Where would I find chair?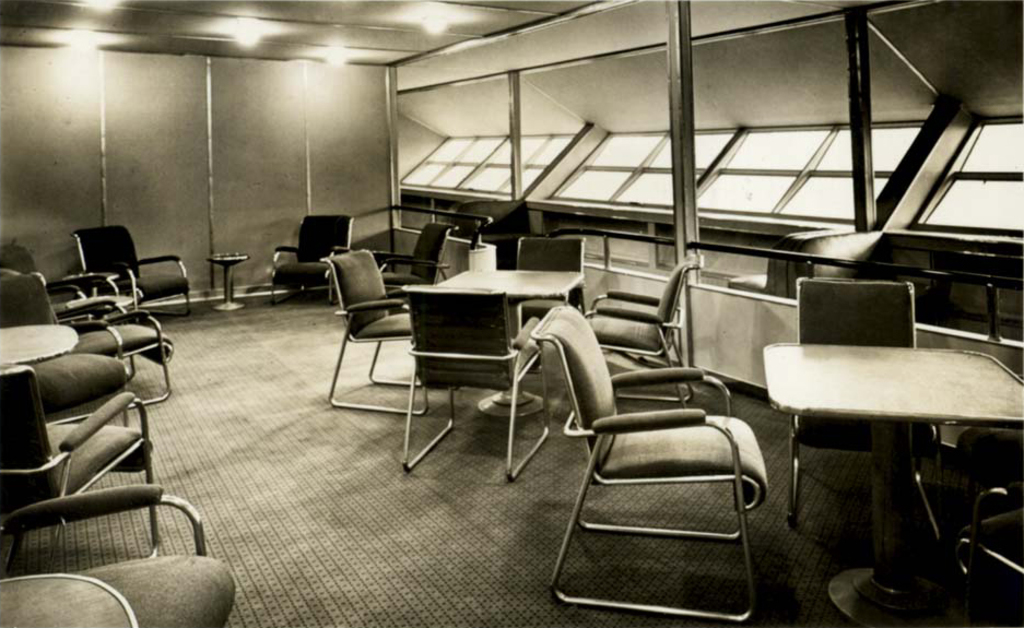
At 957 429 1023 497.
